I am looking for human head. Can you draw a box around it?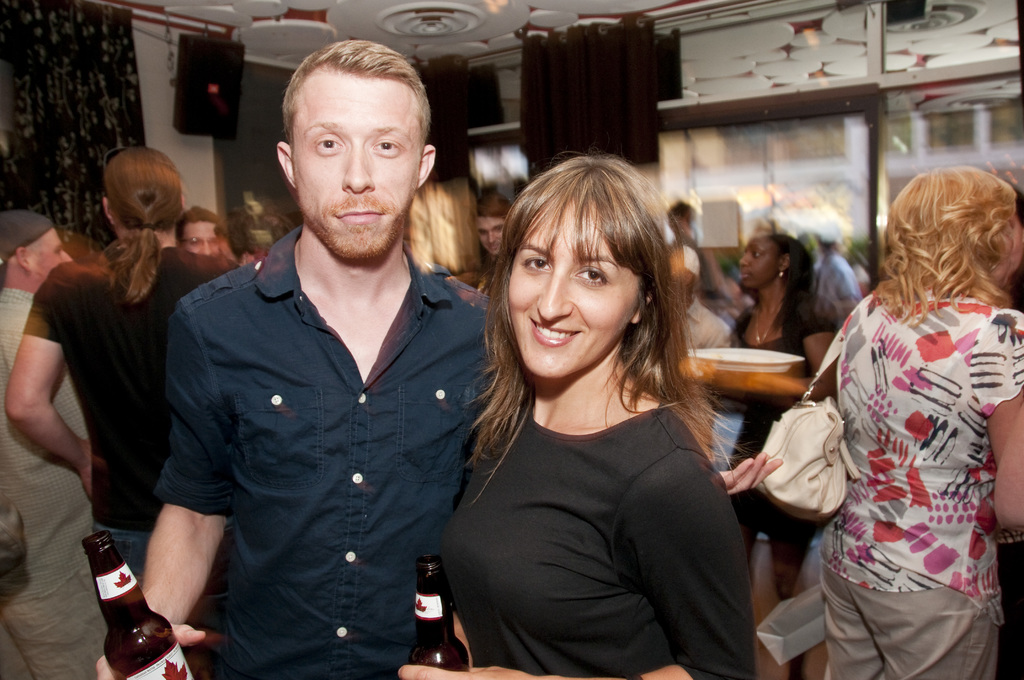
Sure, the bounding box is bbox=(184, 206, 227, 252).
